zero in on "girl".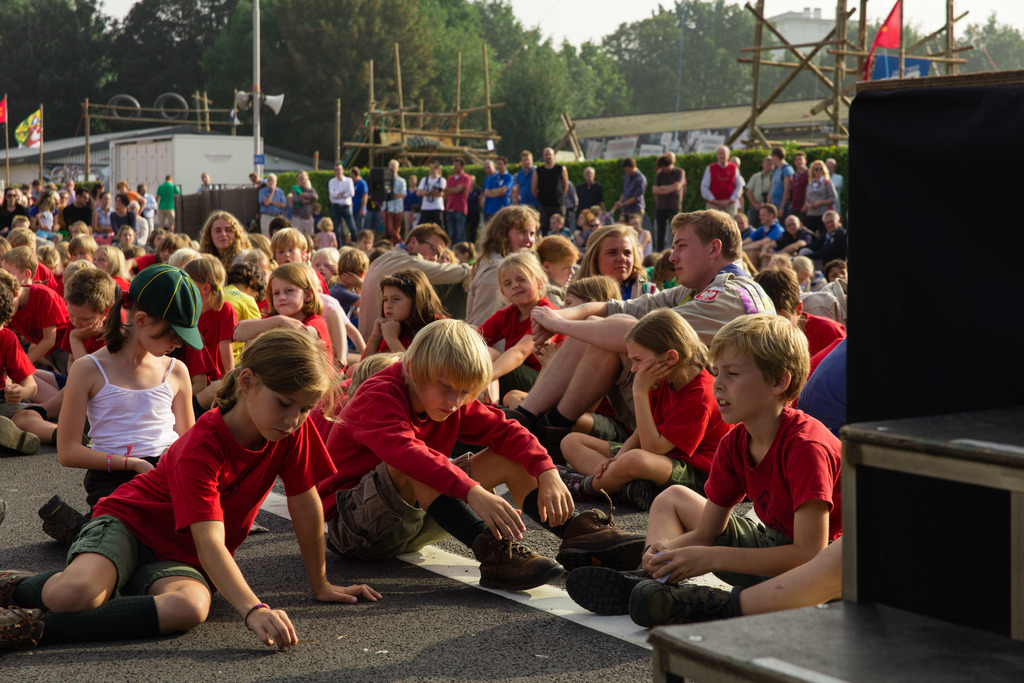
Zeroed in: 231,259,330,372.
